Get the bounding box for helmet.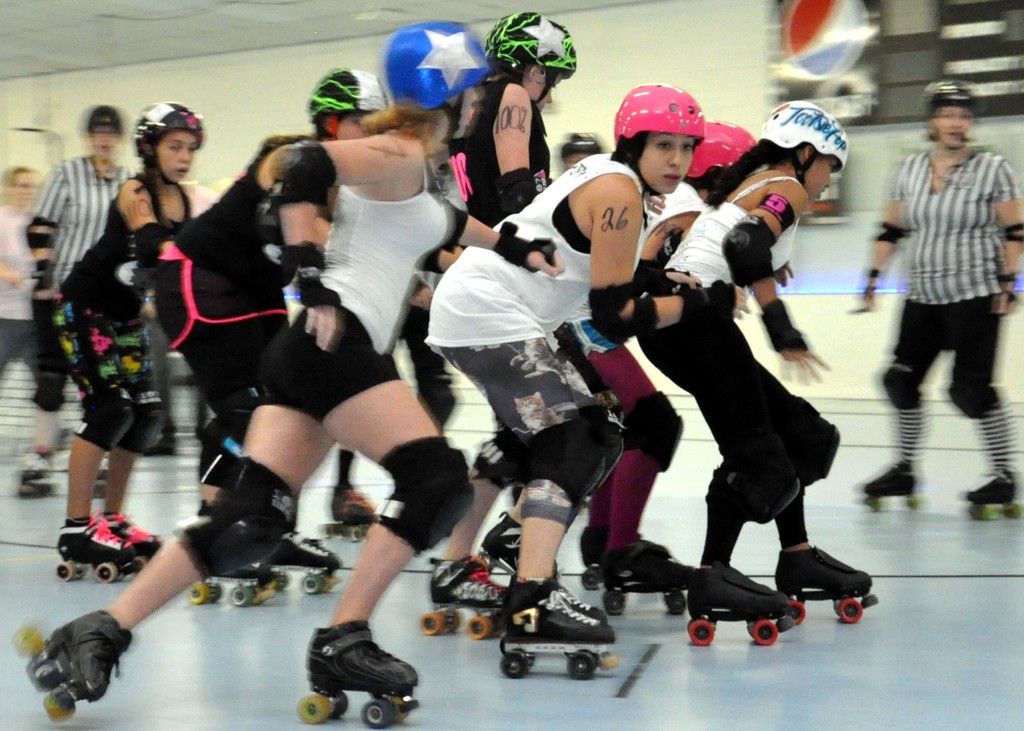
box(611, 84, 712, 197).
